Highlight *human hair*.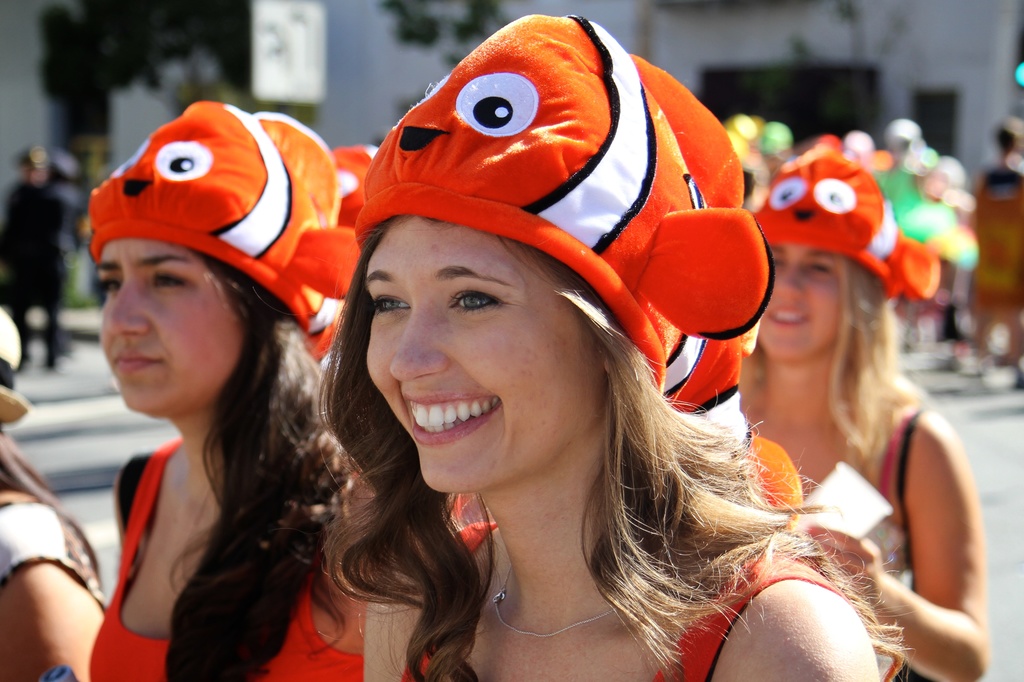
Highlighted region: x1=729, y1=252, x2=927, y2=485.
